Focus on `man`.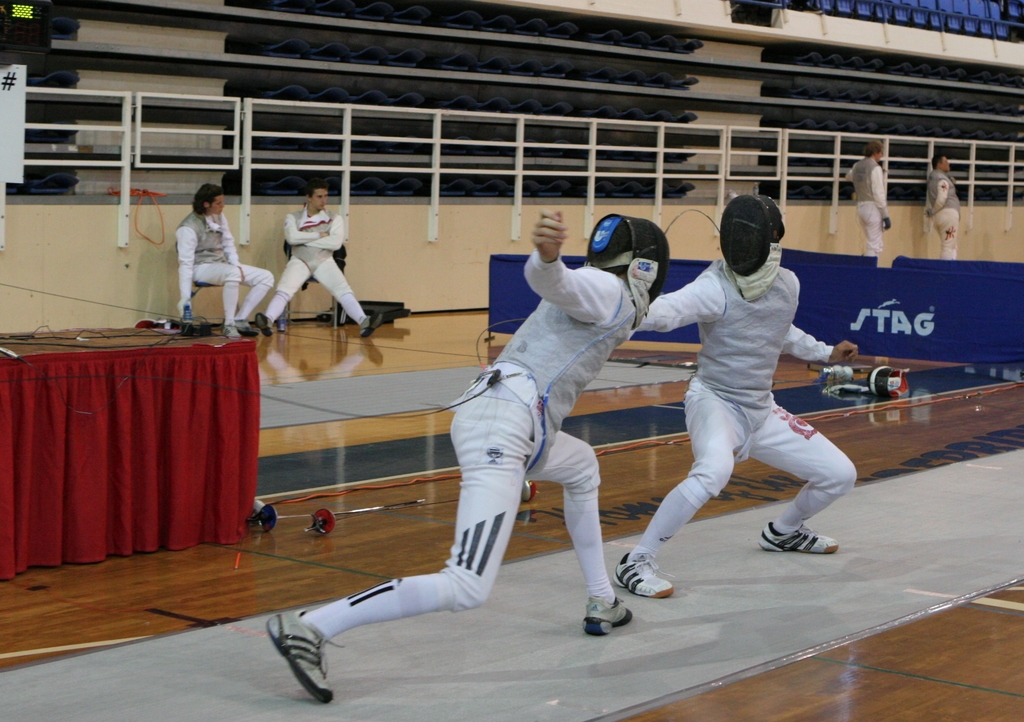
Focused at [x1=266, y1=214, x2=673, y2=705].
